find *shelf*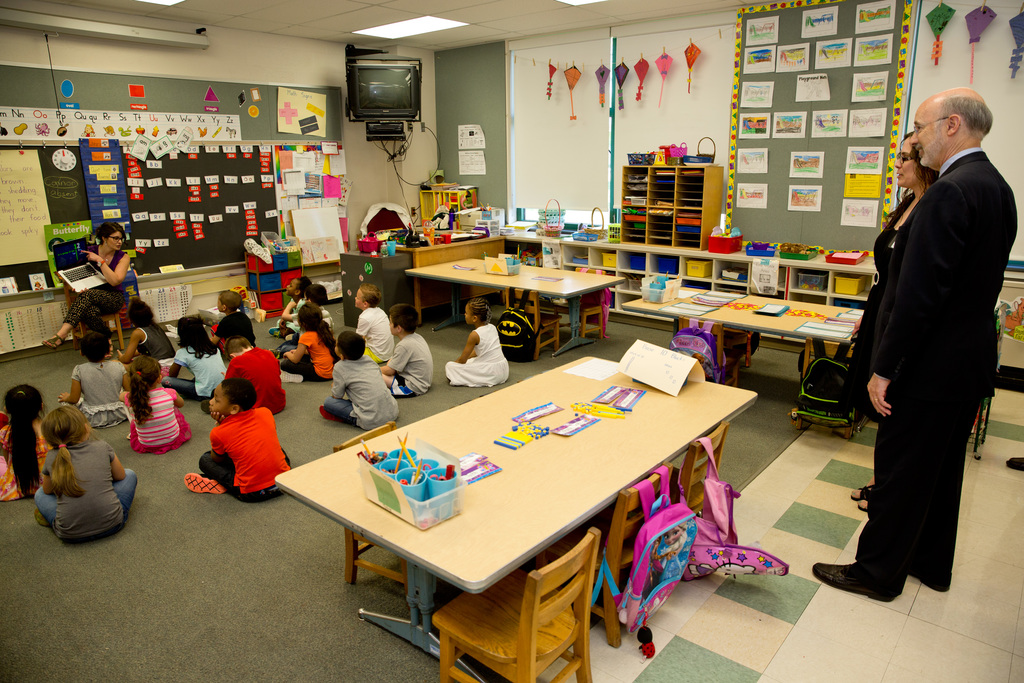
[left=505, top=217, right=896, bottom=318]
